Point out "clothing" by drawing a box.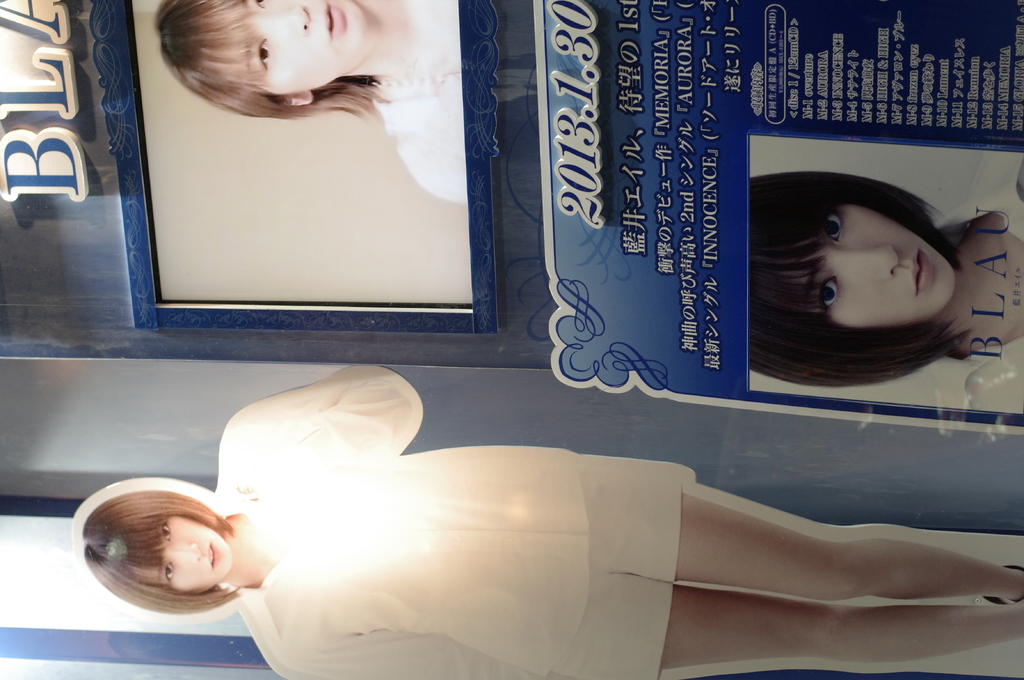
<box>927,152,1023,409</box>.
